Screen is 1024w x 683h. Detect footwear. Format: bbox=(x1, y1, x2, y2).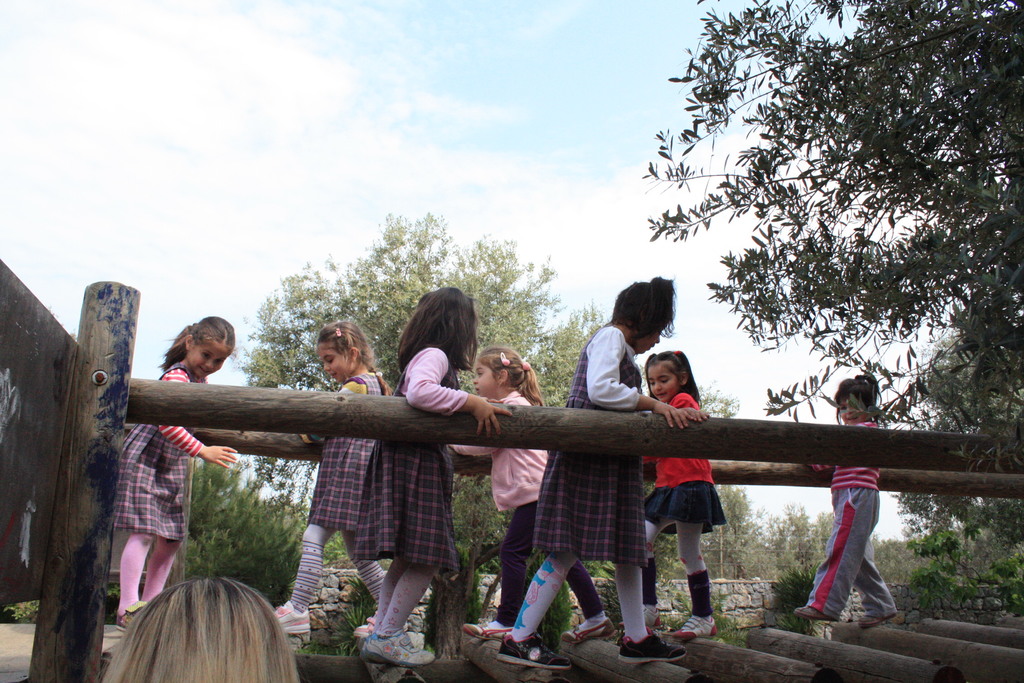
bbox=(355, 614, 381, 641).
